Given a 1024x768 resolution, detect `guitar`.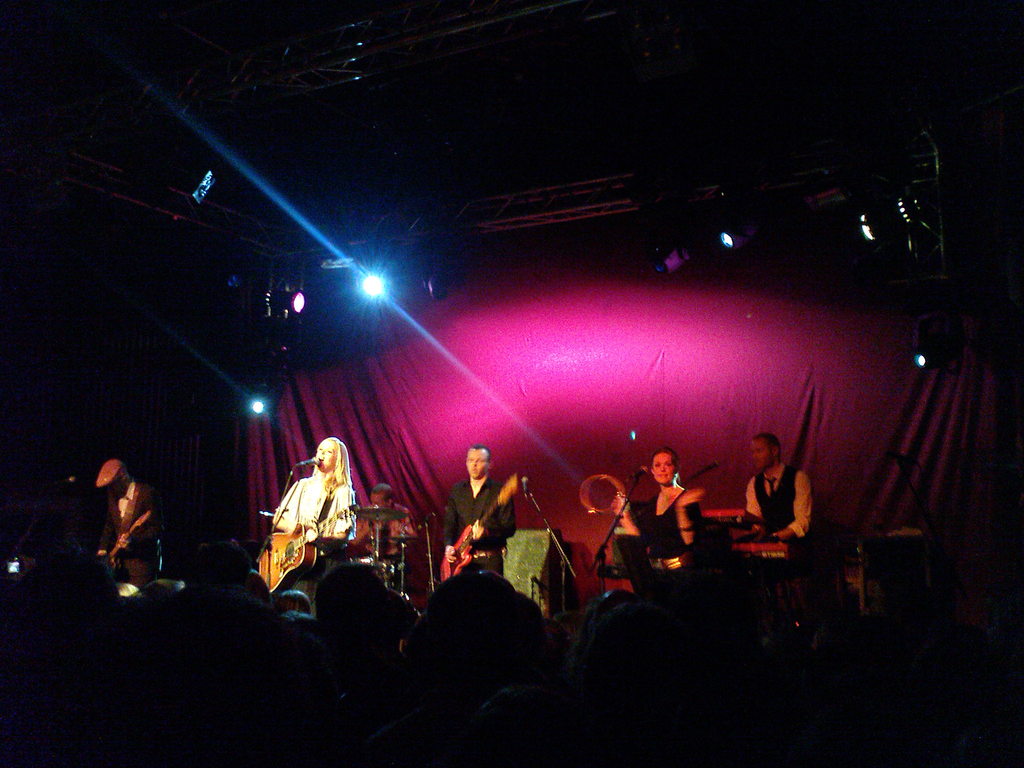
(427, 472, 522, 589).
